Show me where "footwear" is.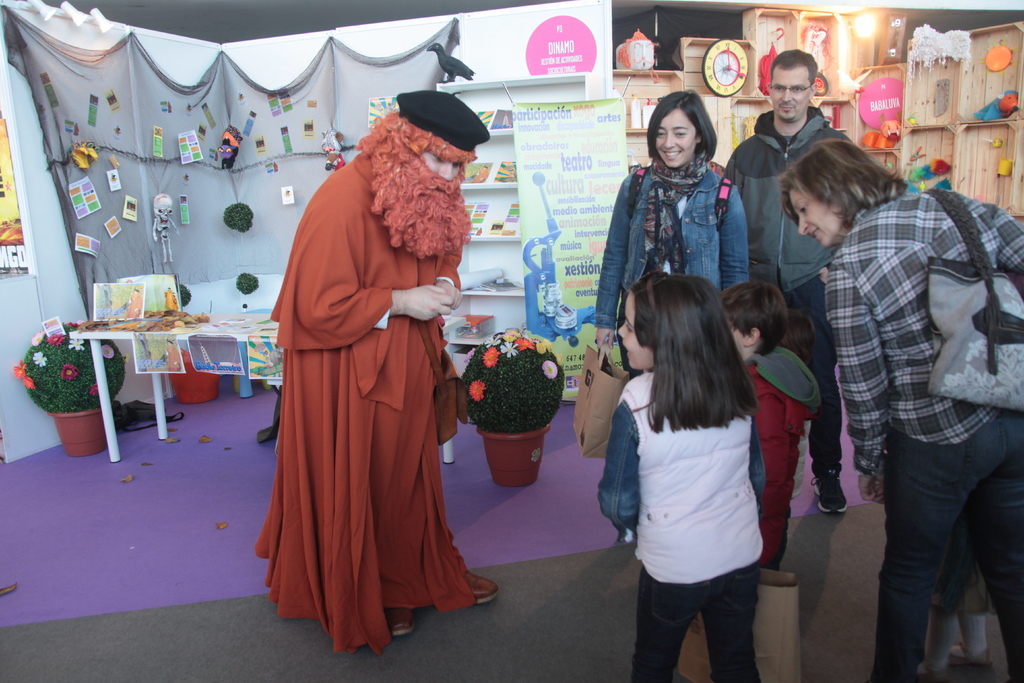
"footwear" is at (x1=950, y1=642, x2=989, y2=667).
